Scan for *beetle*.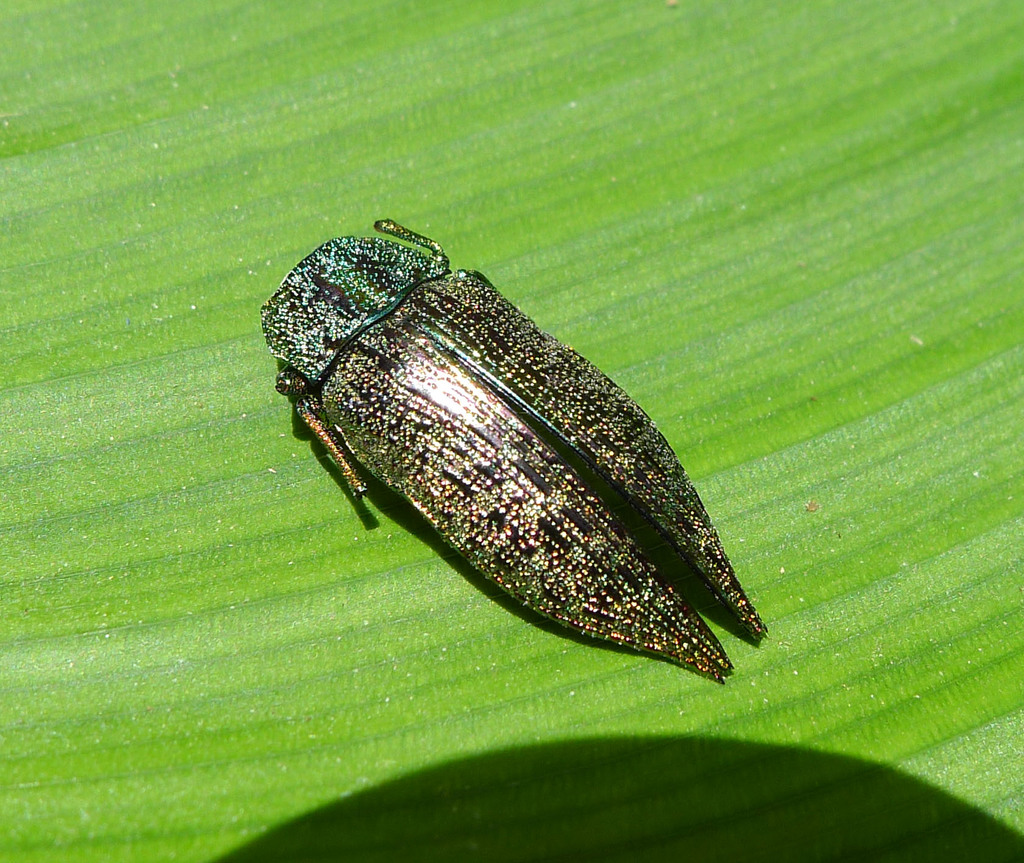
Scan result: detection(277, 232, 773, 682).
